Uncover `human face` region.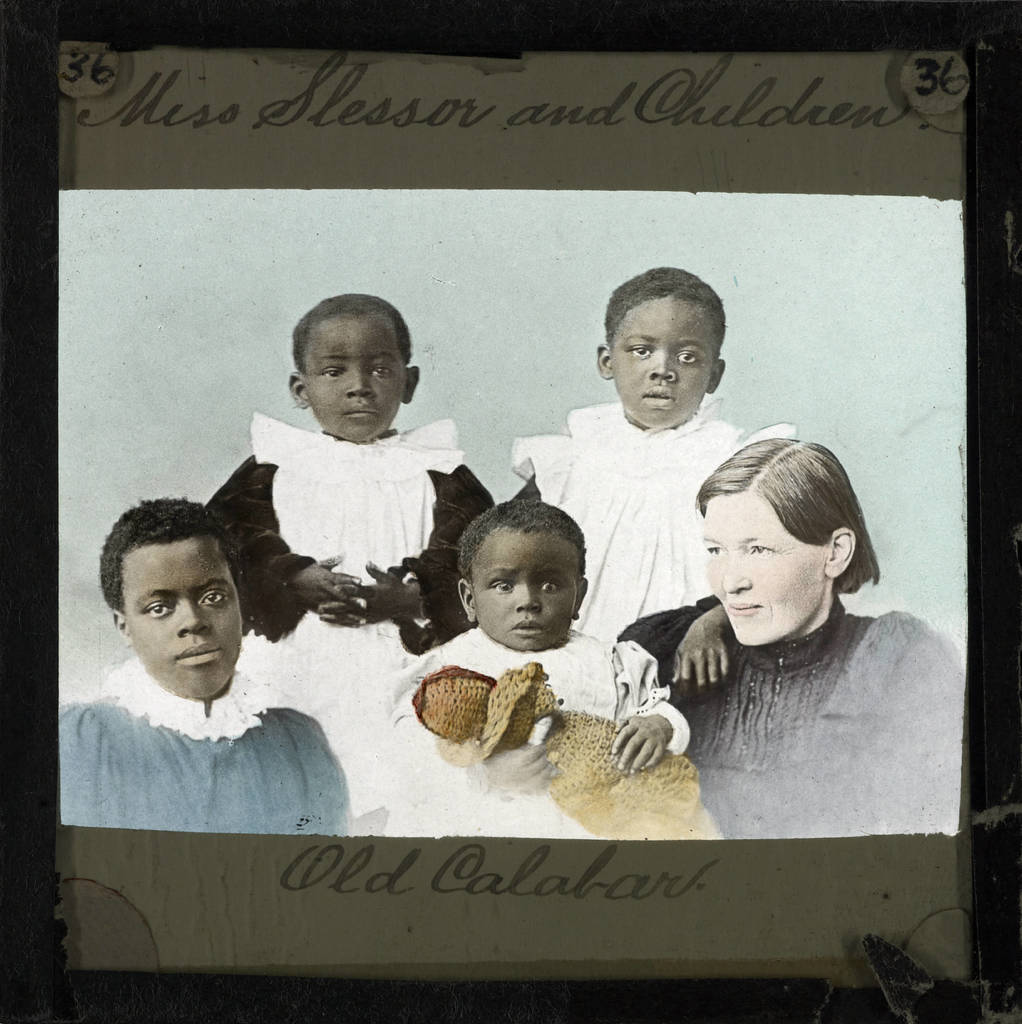
Uncovered: locate(307, 314, 403, 440).
